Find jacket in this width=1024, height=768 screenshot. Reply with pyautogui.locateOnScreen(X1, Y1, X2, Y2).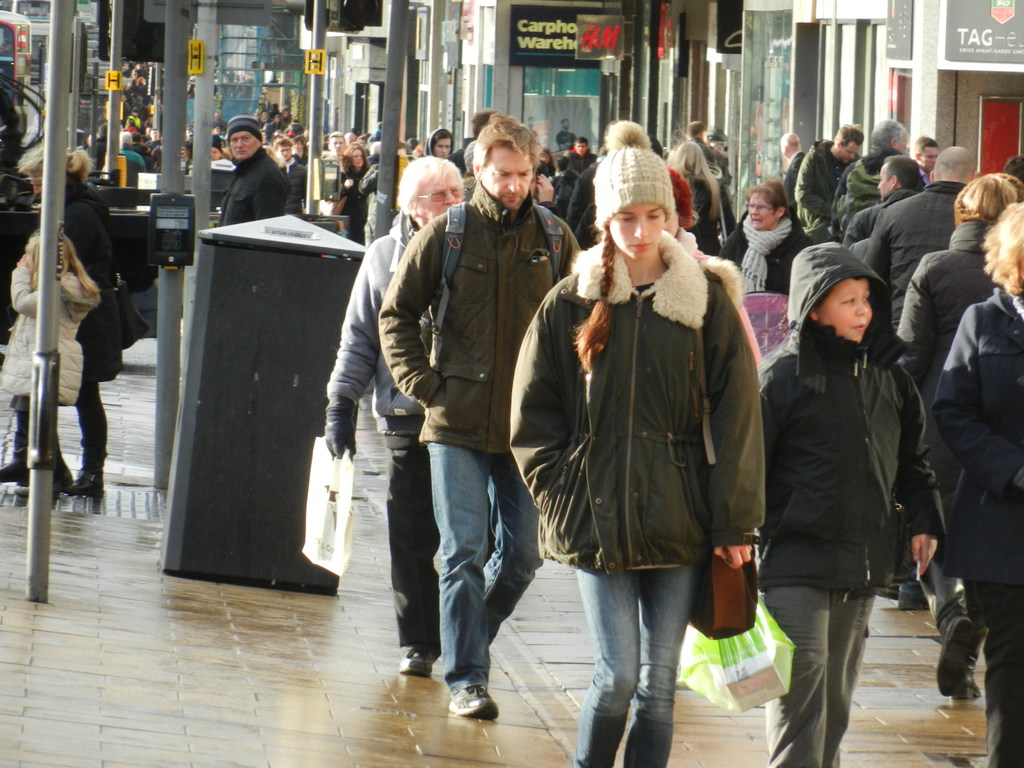
pyautogui.locateOnScreen(28, 177, 149, 386).
